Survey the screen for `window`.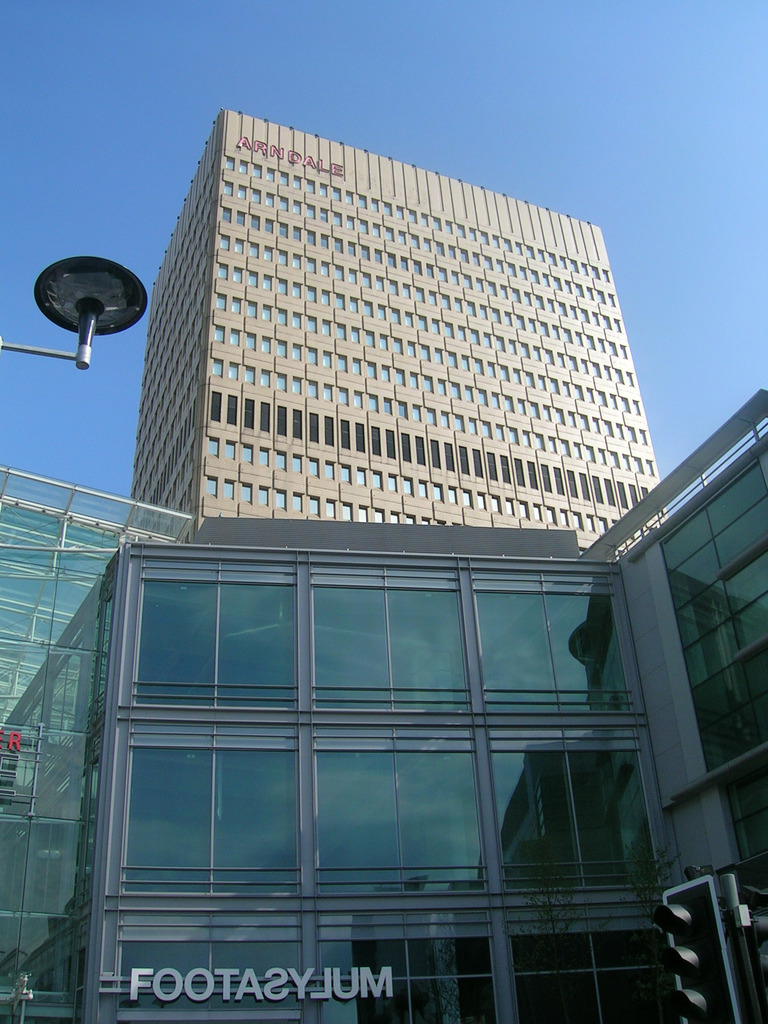
Survey found: (293, 169, 303, 192).
